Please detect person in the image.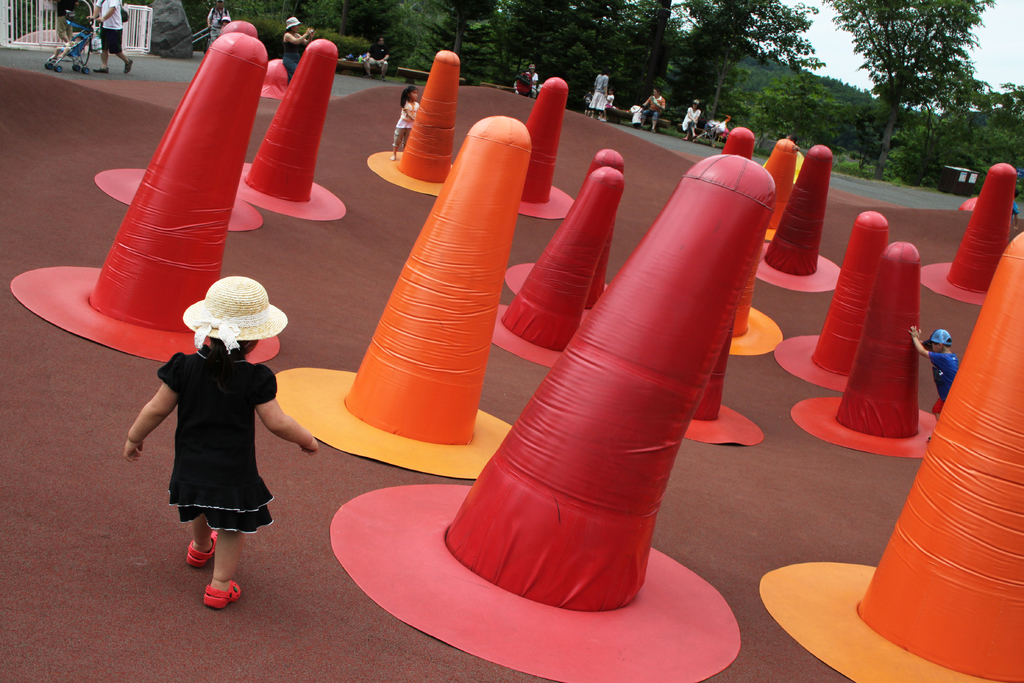
left=582, top=87, right=598, bottom=119.
